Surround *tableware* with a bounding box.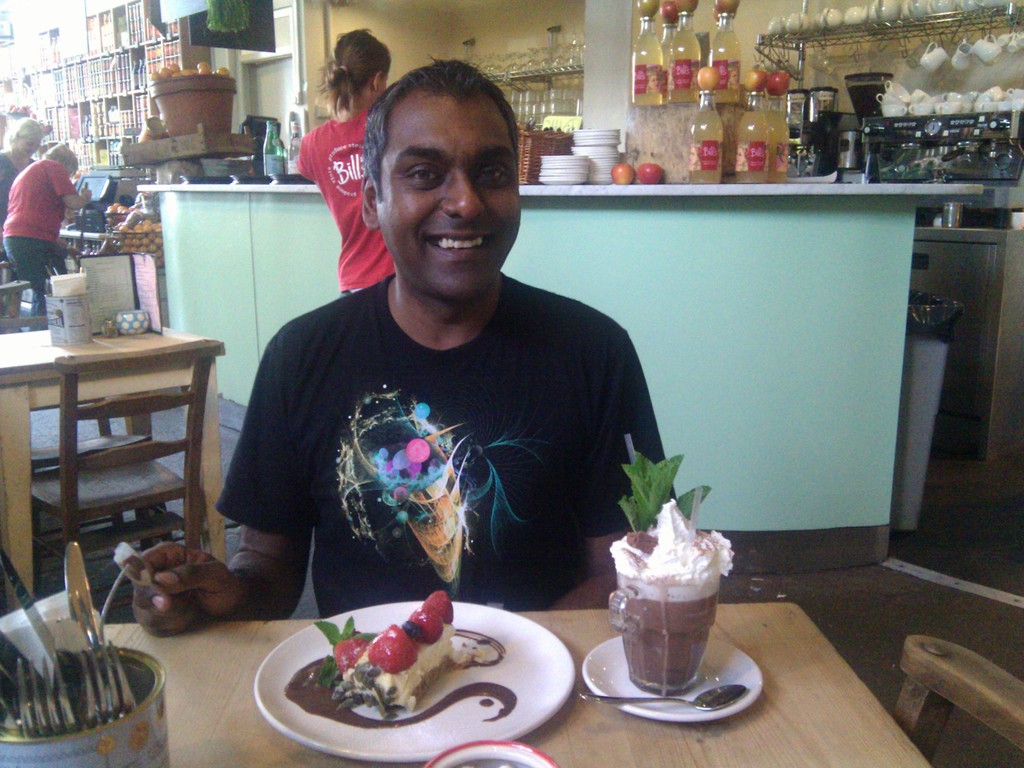
580 685 744 700.
